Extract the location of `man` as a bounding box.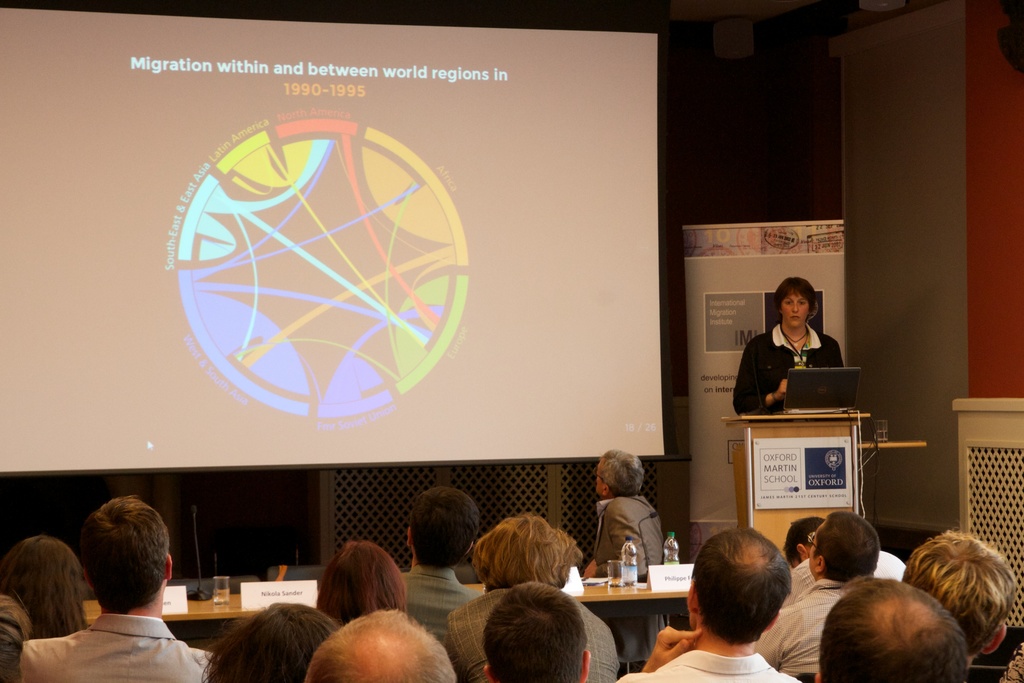
locate(40, 506, 210, 674).
